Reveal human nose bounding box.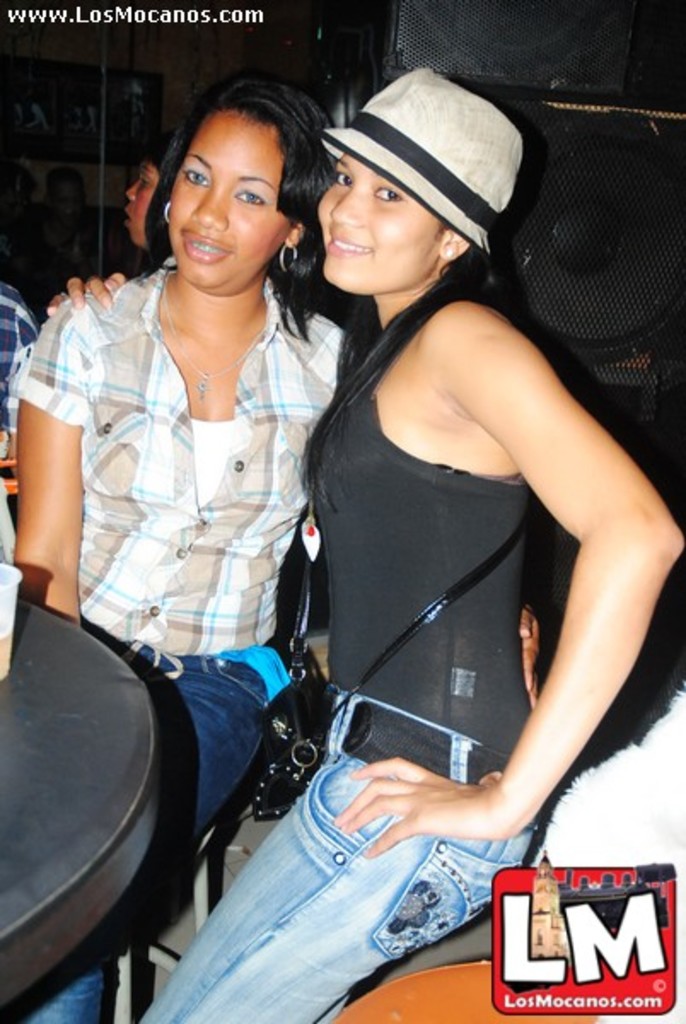
Revealed: x1=121, y1=171, x2=137, y2=203.
